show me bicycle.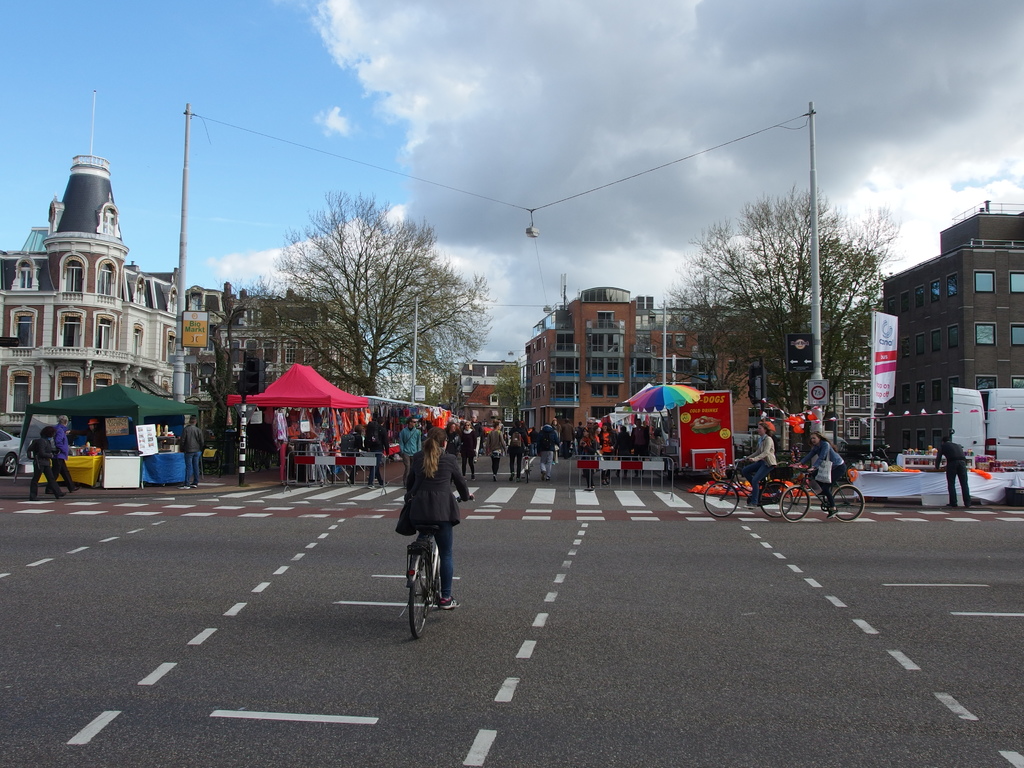
bicycle is here: [x1=701, y1=458, x2=795, y2=517].
